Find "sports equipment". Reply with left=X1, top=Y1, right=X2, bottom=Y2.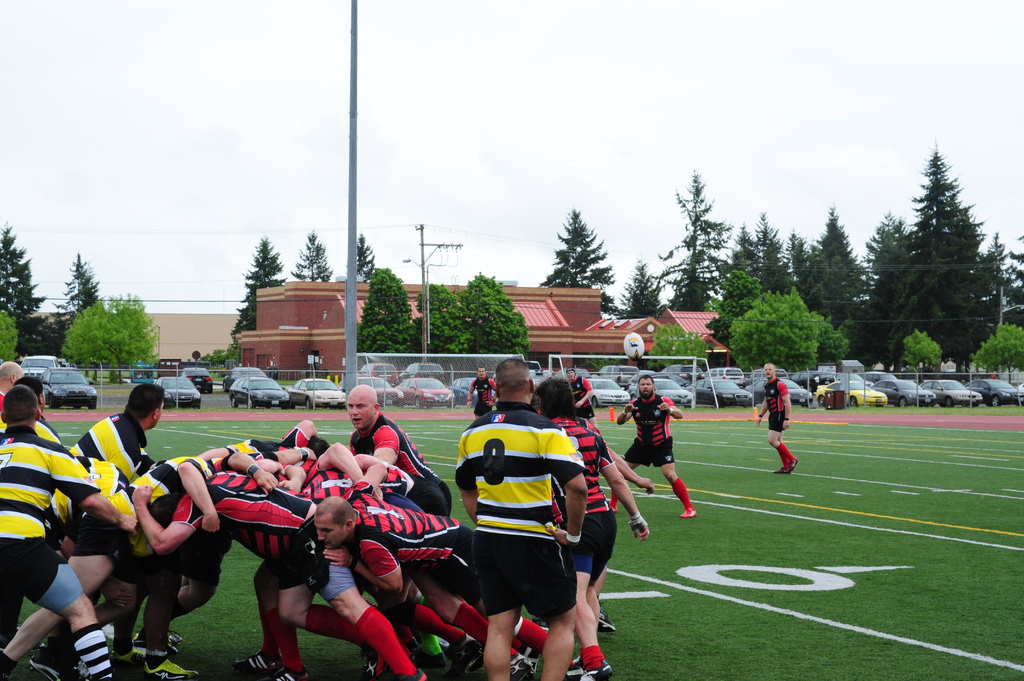
left=448, top=632, right=483, bottom=677.
